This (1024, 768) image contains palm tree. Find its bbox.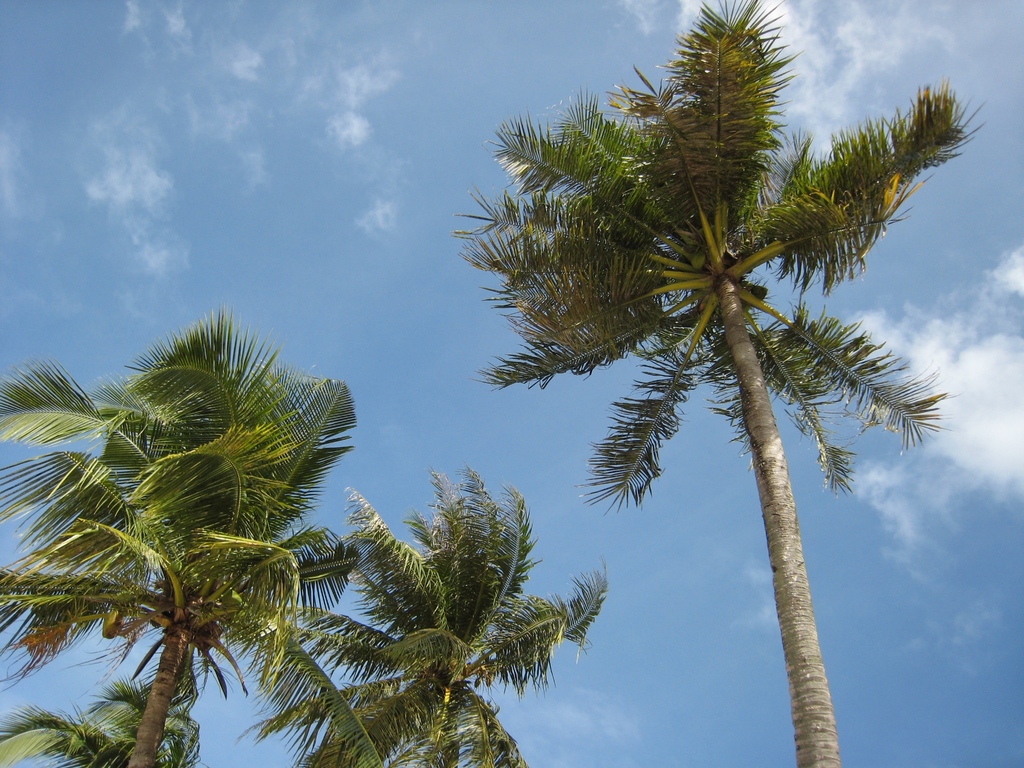
(x1=352, y1=514, x2=584, y2=756).
